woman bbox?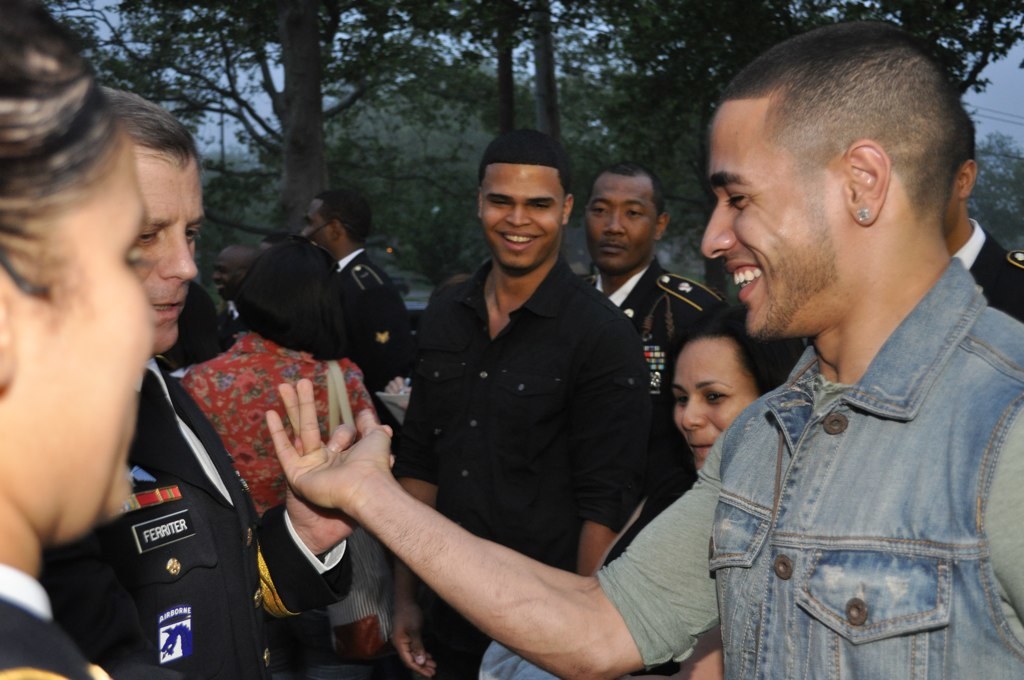
[184,228,378,524]
